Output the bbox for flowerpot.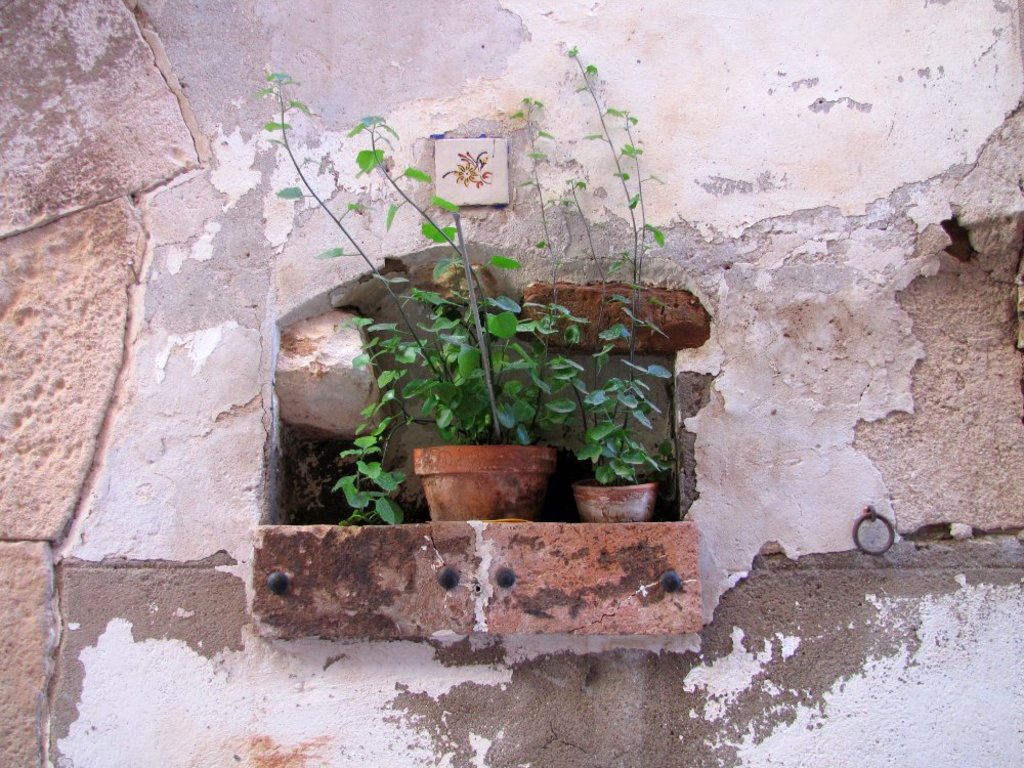
415/443/557/521.
